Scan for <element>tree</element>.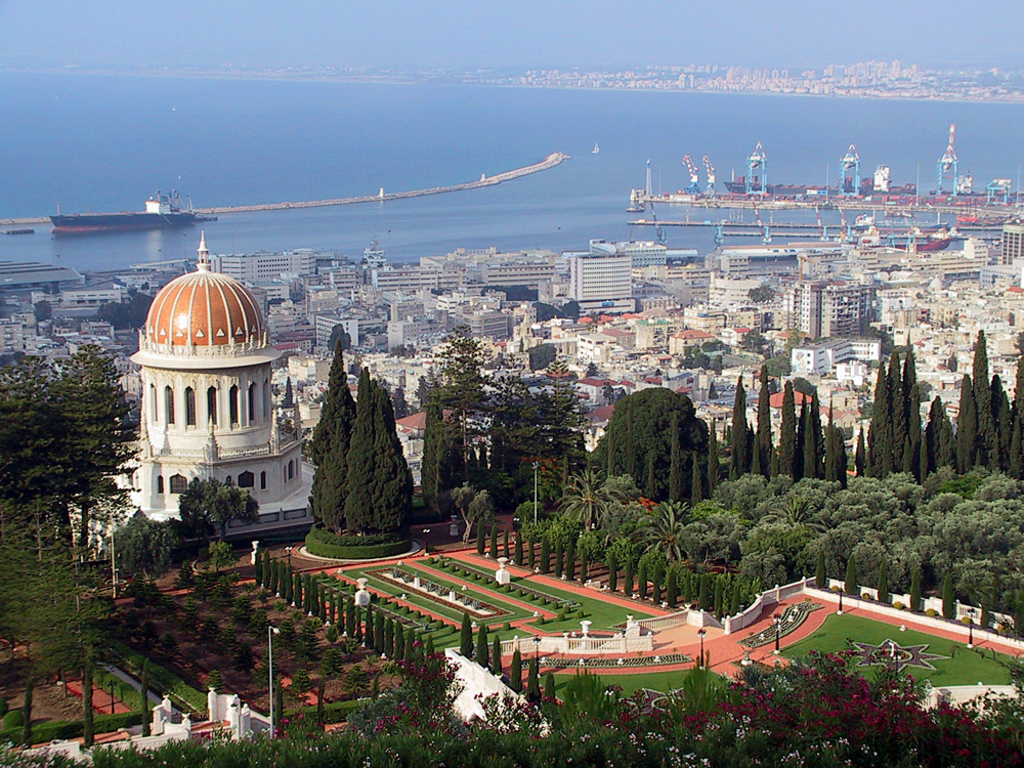
Scan result: <box>451,483,488,543</box>.
